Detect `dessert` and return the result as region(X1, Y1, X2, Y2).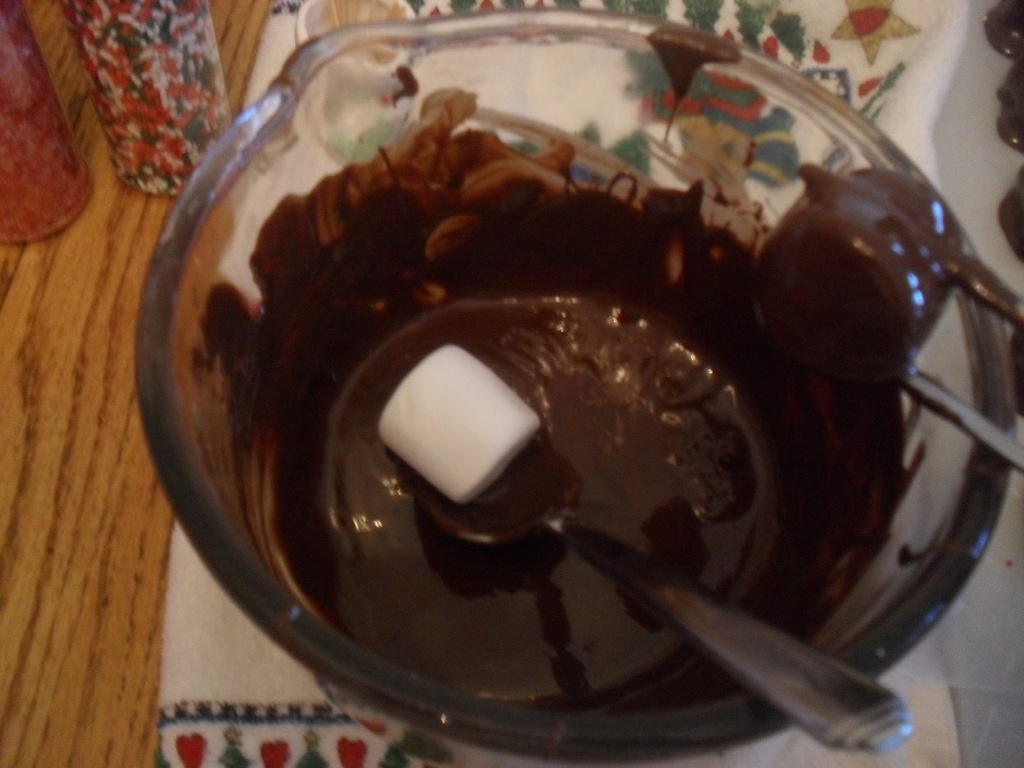
region(201, 93, 963, 714).
